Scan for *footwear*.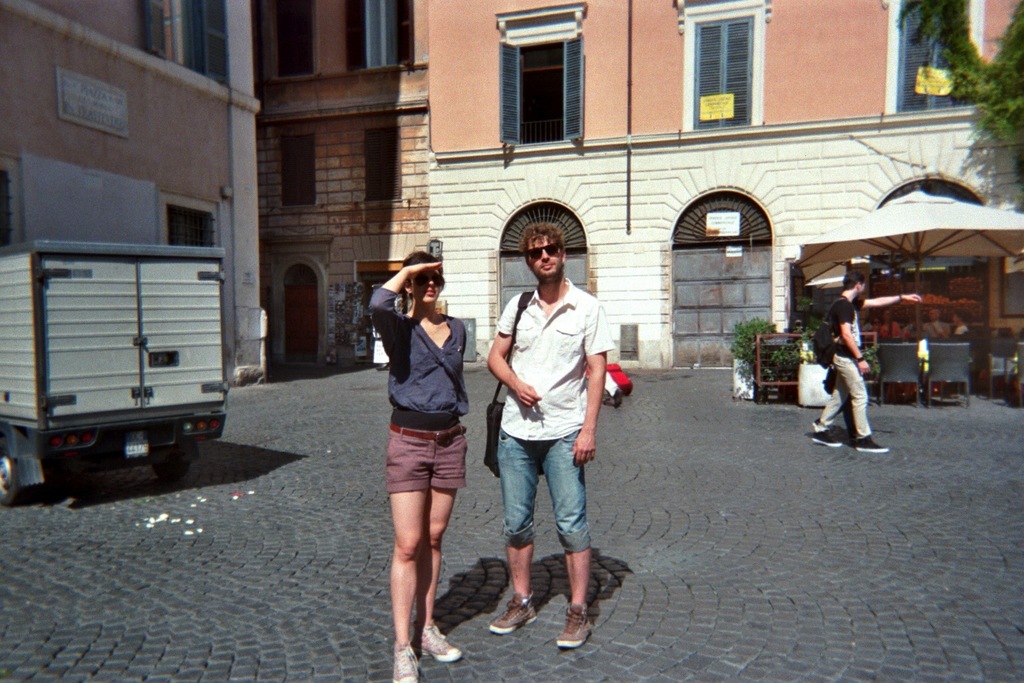
Scan result: box(392, 641, 426, 682).
